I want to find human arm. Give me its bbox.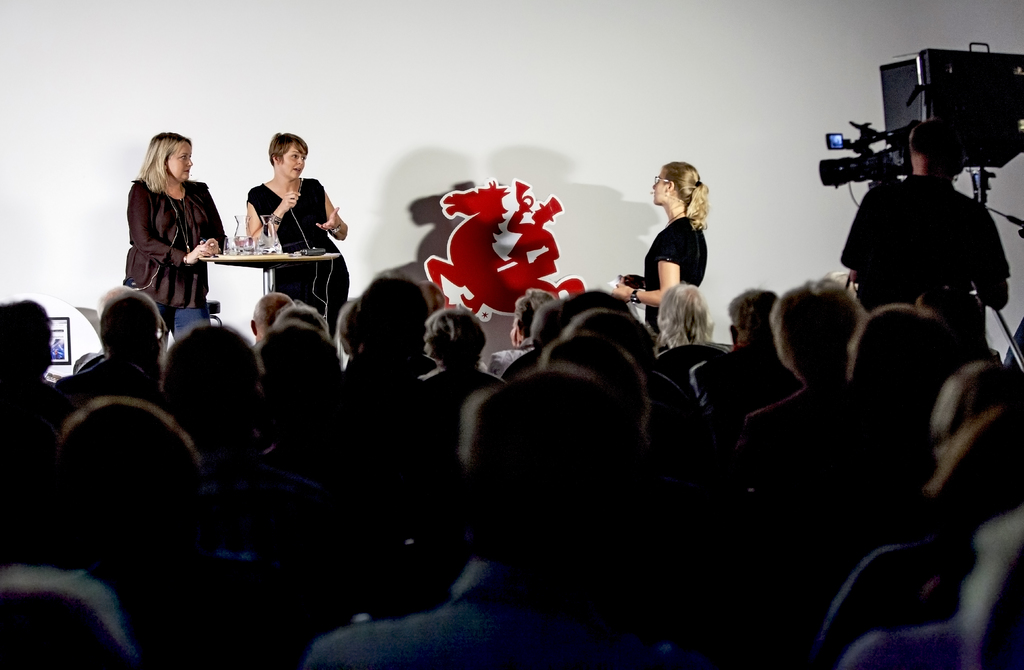
l=539, t=238, r=560, b=266.
